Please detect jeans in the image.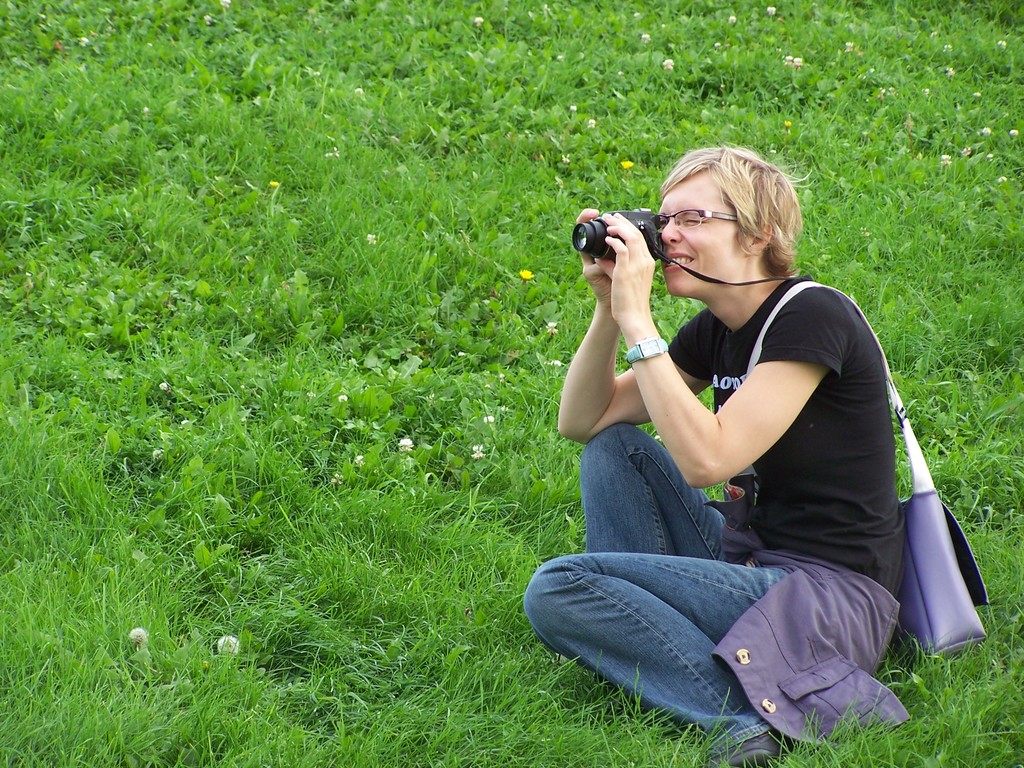
{"x1": 520, "y1": 424, "x2": 790, "y2": 753}.
